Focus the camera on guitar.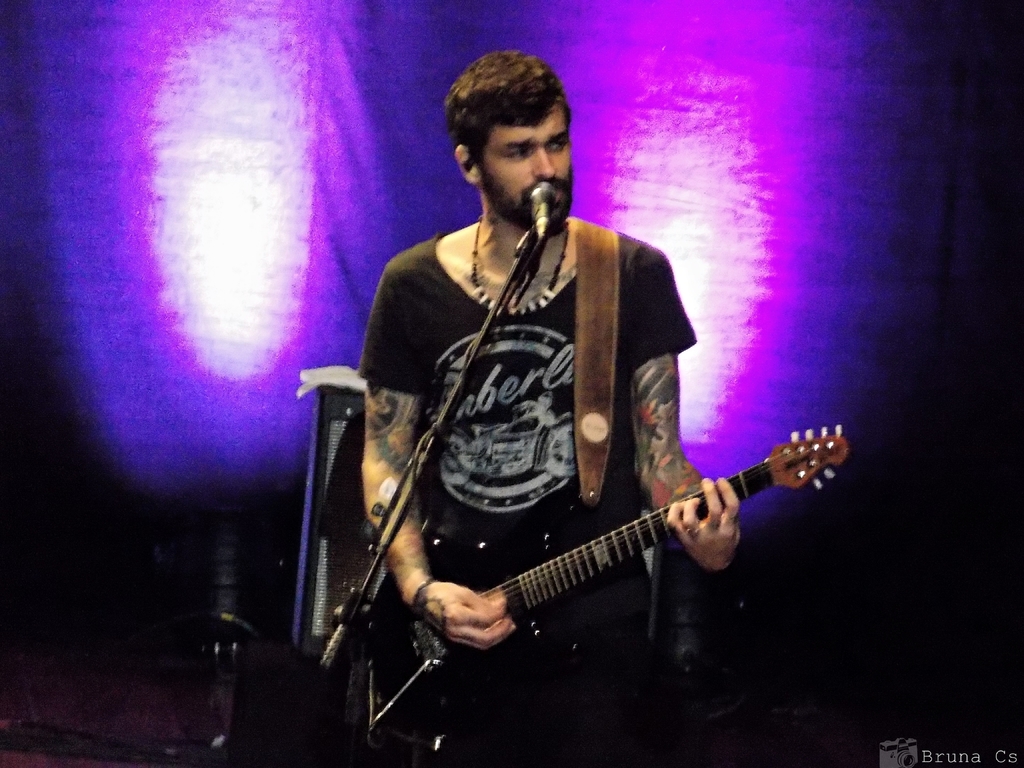
Focus region: box=[377, 409, 860, 700].
